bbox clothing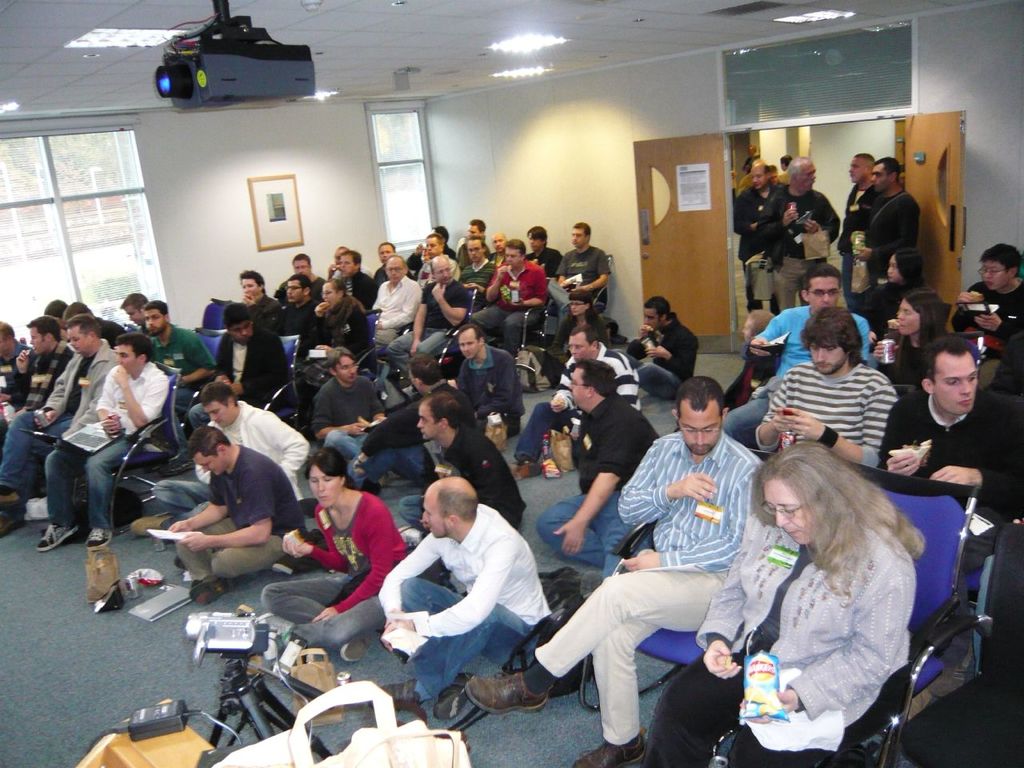
[34, 340, 181, 534]
